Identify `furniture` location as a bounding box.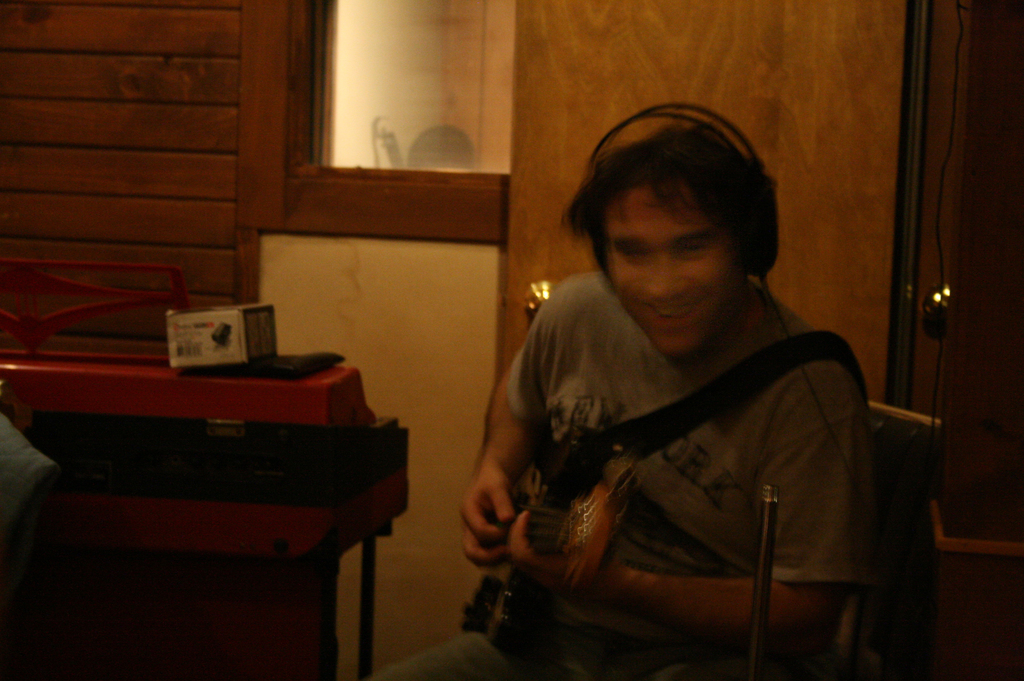
[x1=827, y1=399, x2=942, y2=680].
